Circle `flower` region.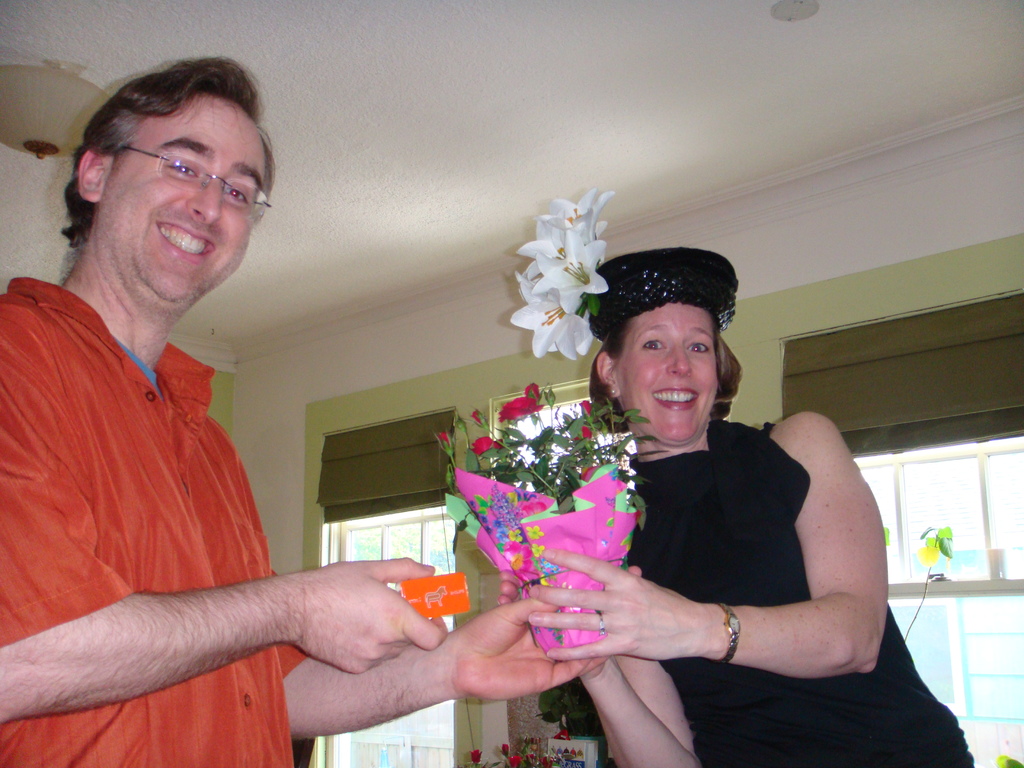
Region: BBox(514, 210, 576, 253).
